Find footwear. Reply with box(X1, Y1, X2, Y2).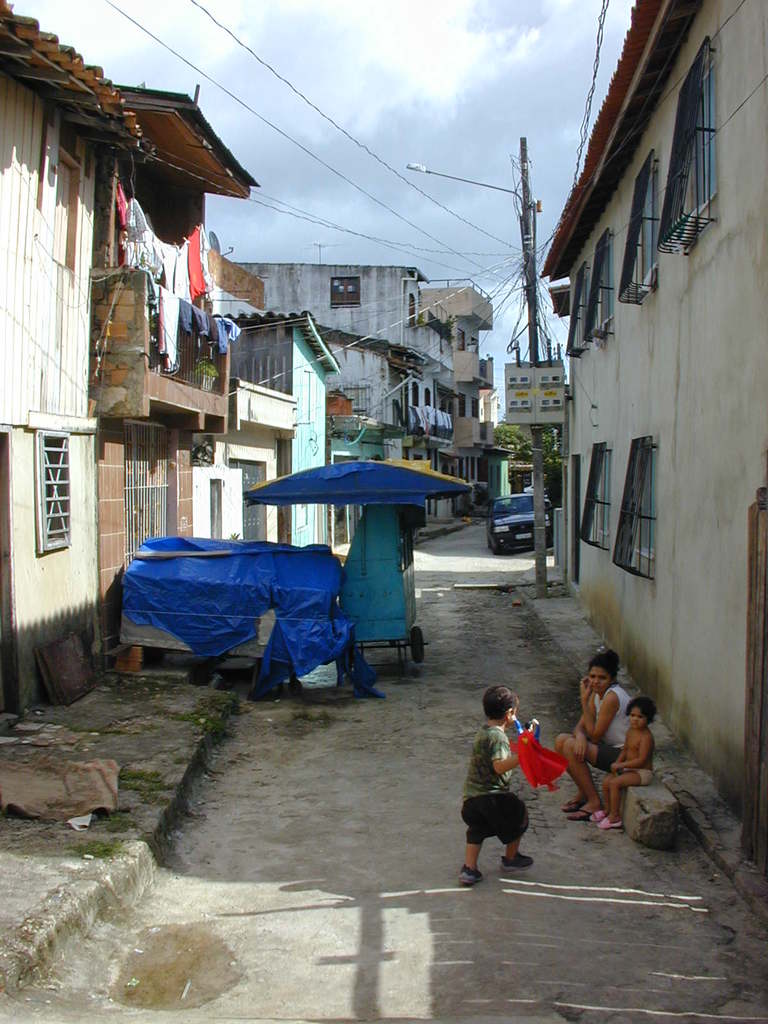
box(458, 867, 481, 885).
